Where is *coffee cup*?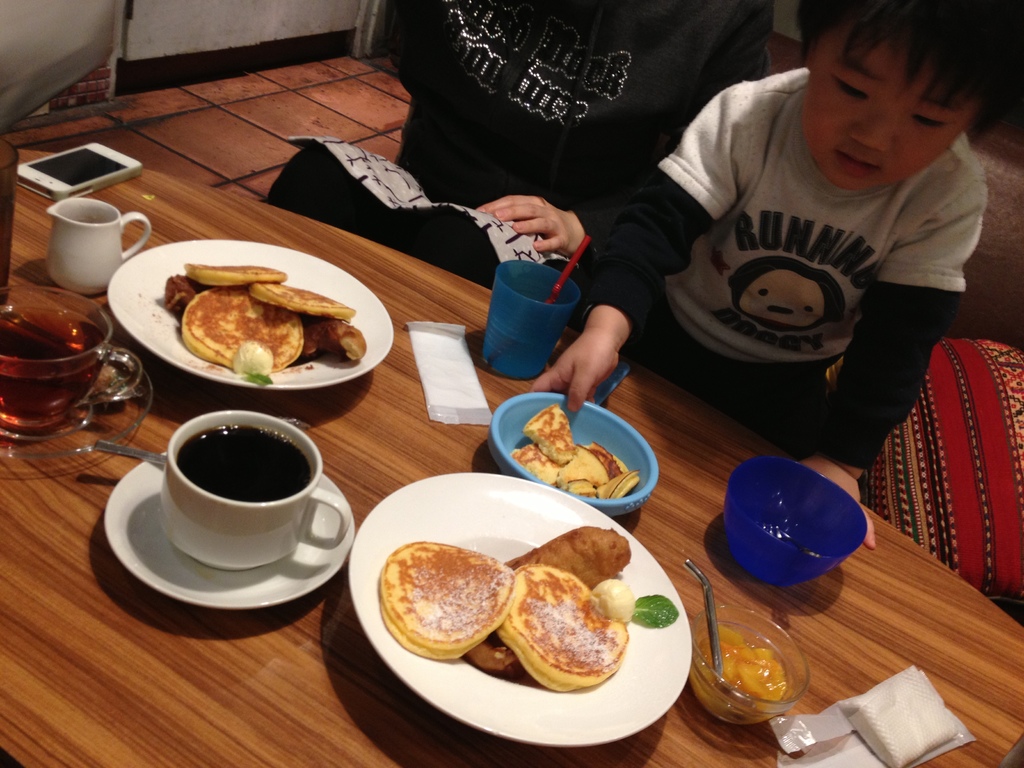
<bbox>158, 407, 350, 574</bbox>.
